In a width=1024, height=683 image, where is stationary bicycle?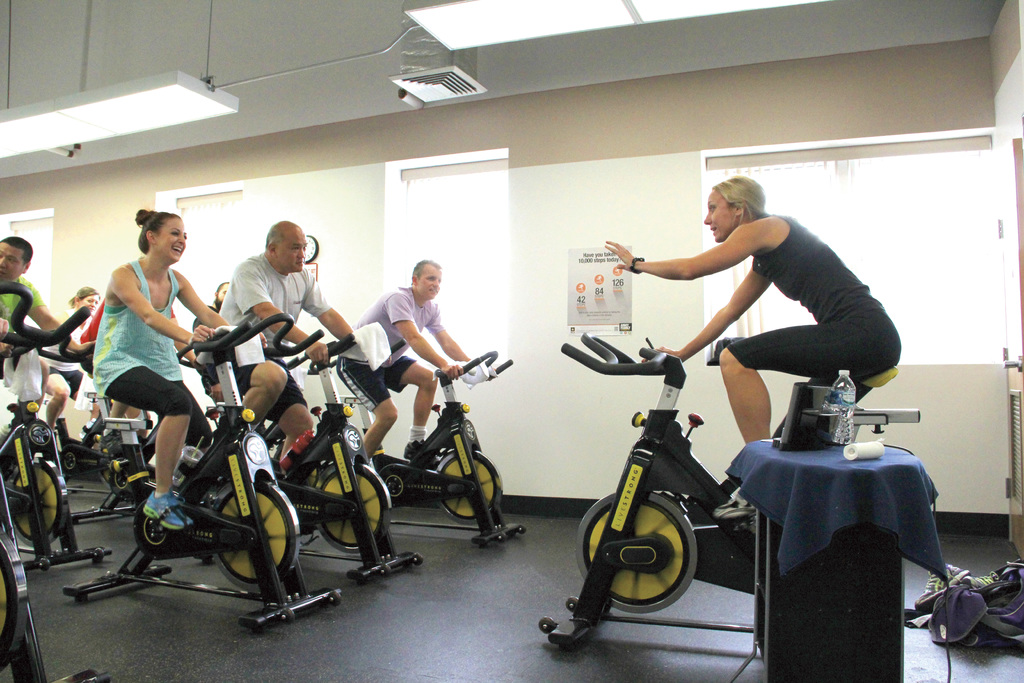
[left=0, top=479, right=111, bottom=682].
